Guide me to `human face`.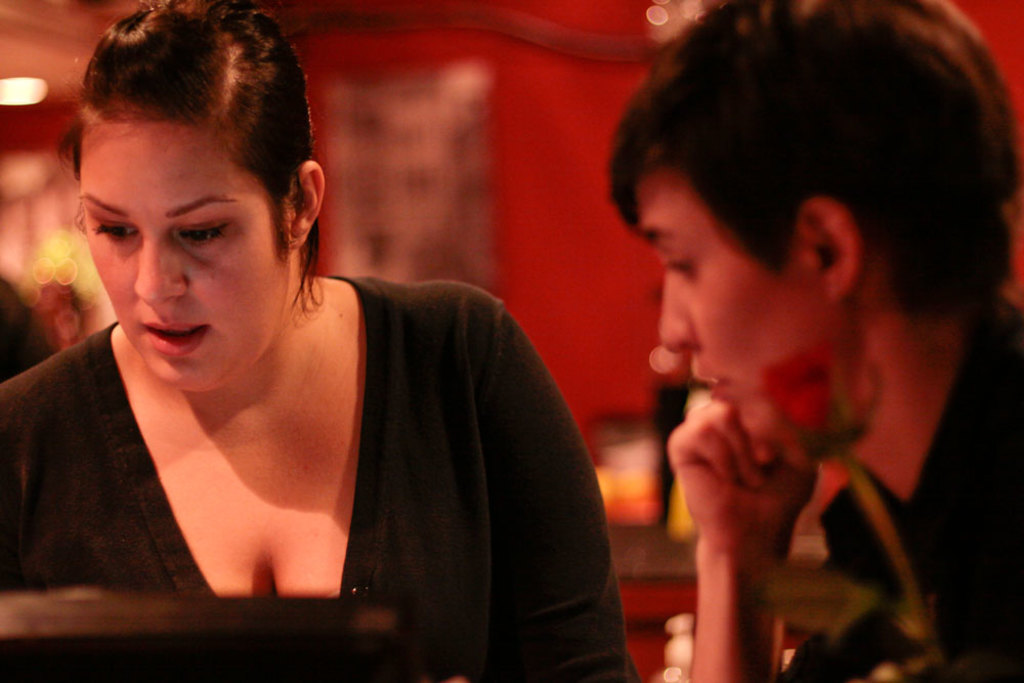
Guidance: {"x1": 636, "y1": 182, "x2": 810, "y2": 445}.
